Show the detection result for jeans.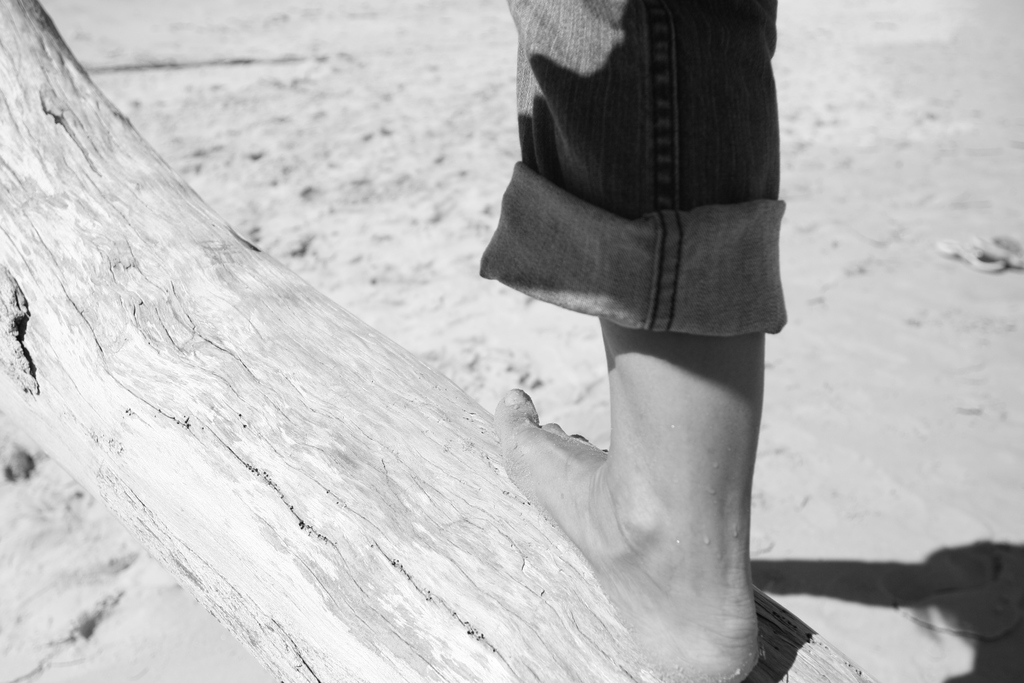
{"x1": 520, "y1": 45, "x2": 783, "y2": 372}.
